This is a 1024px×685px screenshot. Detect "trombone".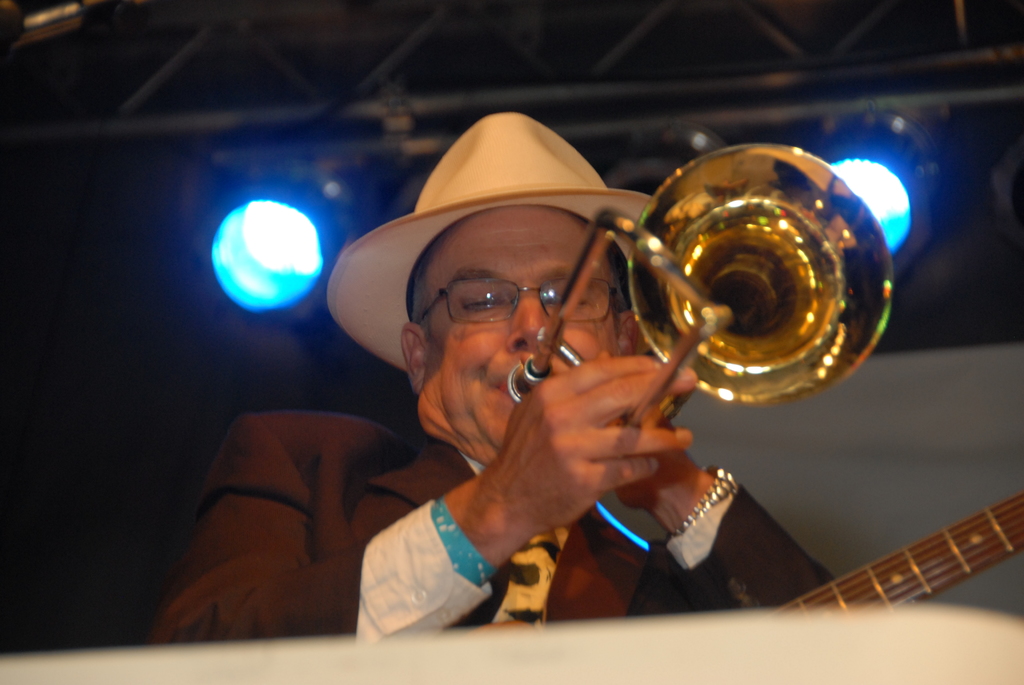
<bbox>505, 143, 896, 427</bbox>.
